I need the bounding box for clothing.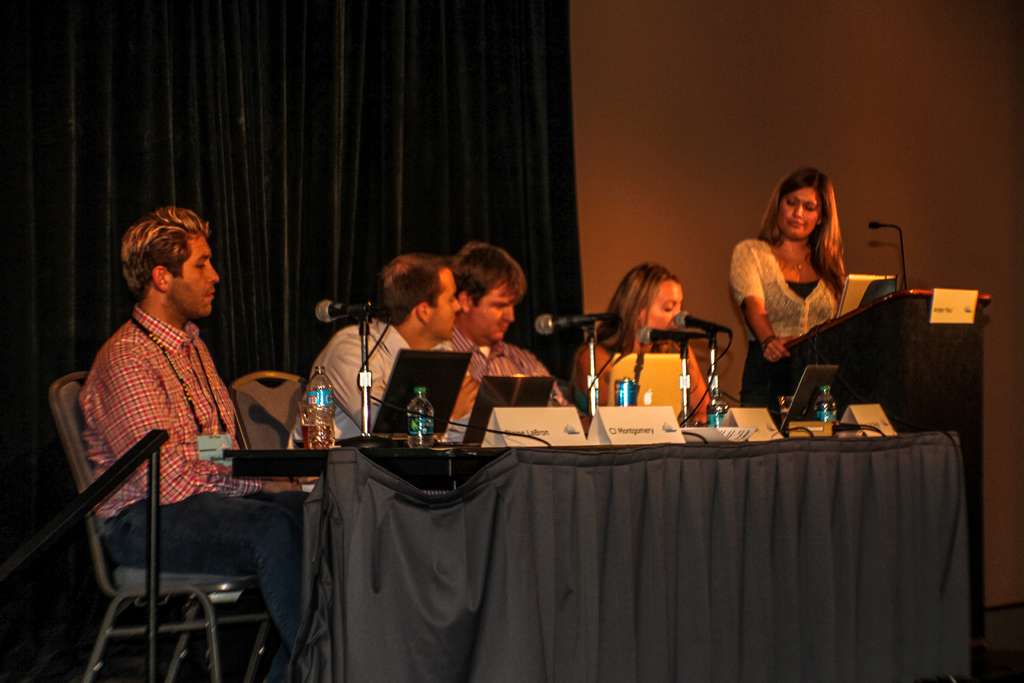
Here it is: x1=449, y1=323, x2=565, y2=407.
